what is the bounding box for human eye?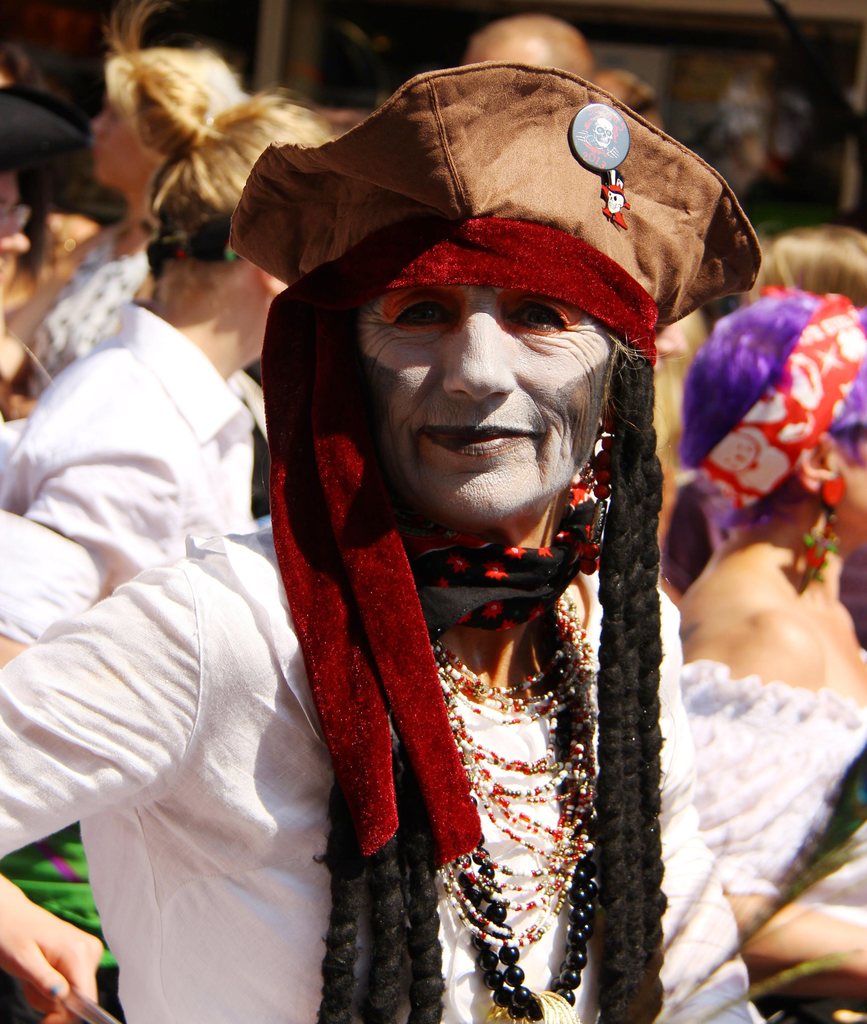
Rect(391, 285, 458, 338).
